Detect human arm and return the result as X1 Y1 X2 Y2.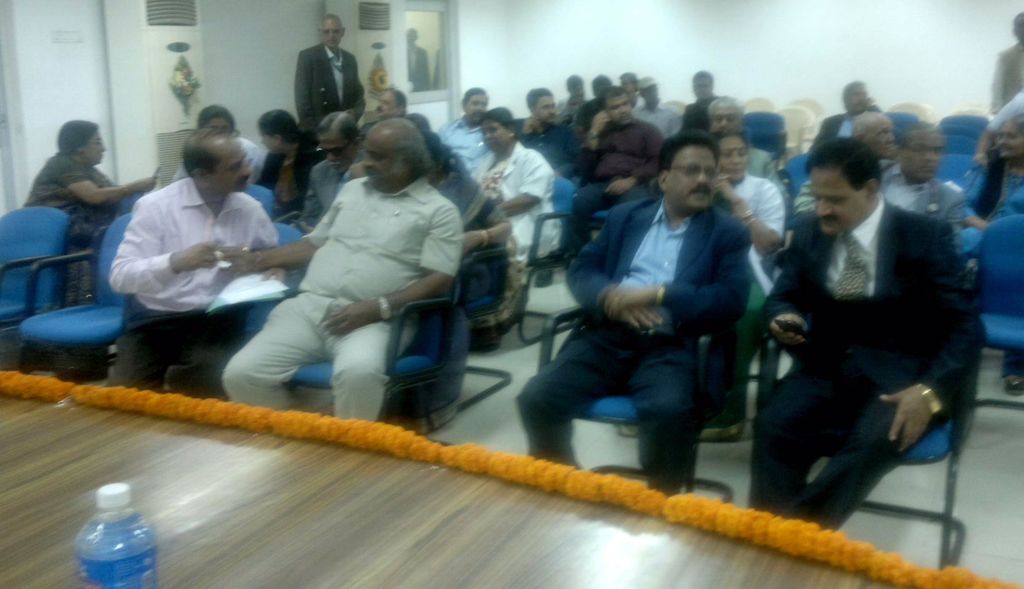
509 108 548 141.
